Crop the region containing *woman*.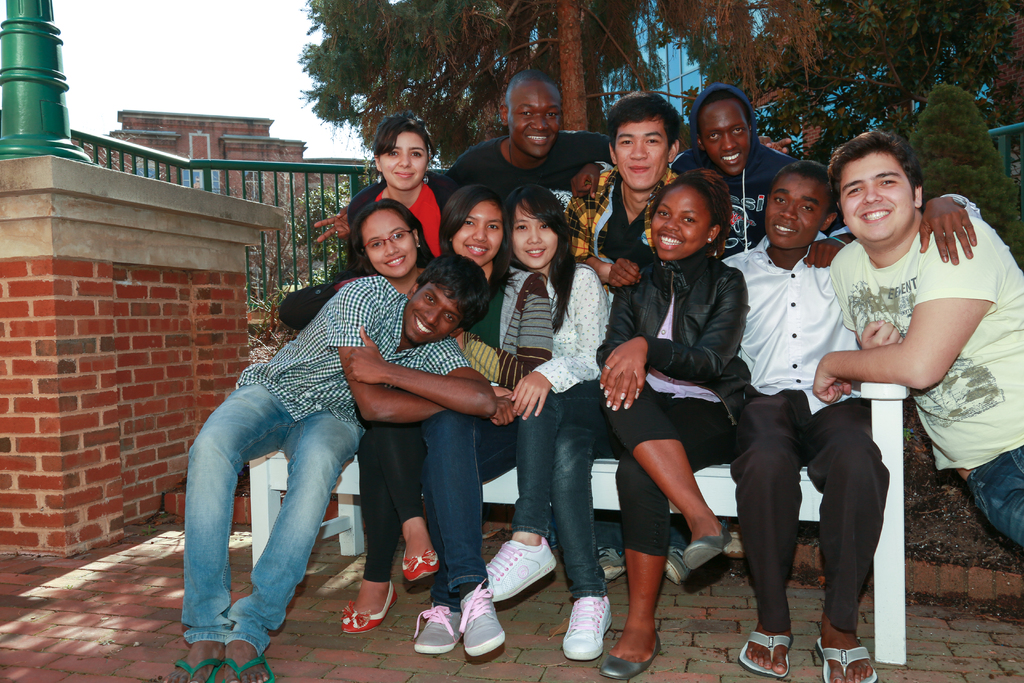
Crop region: select_region(342, 115, 450, 272).
